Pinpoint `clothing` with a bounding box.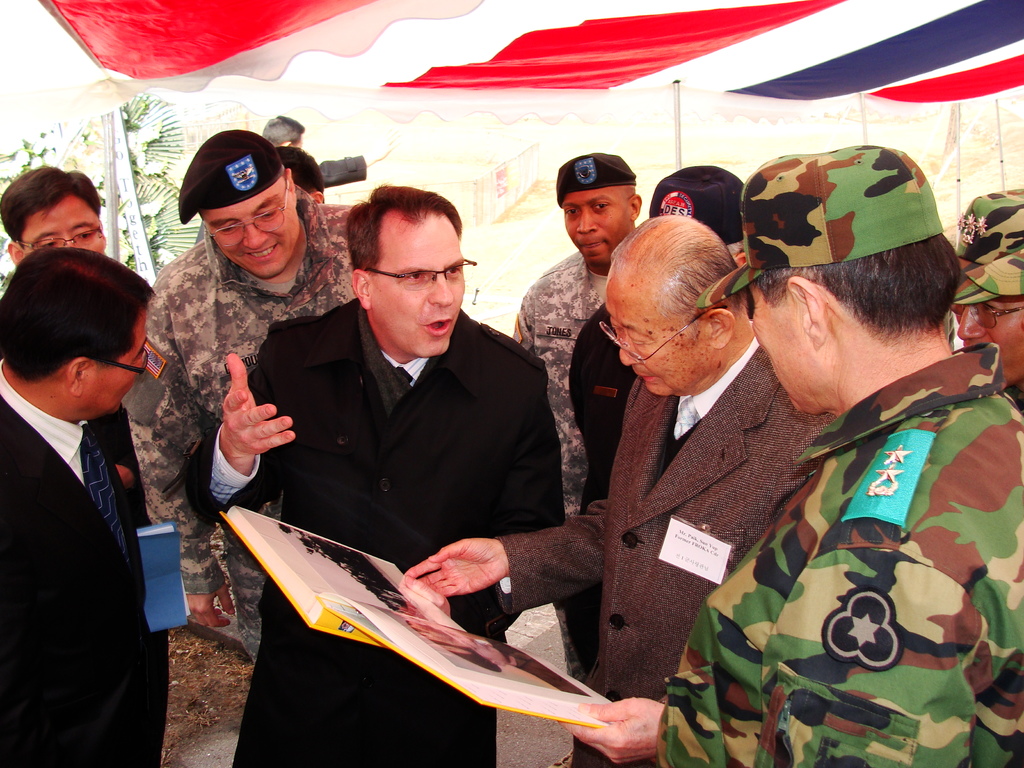
bbox=(490, 320, 841, 767).
